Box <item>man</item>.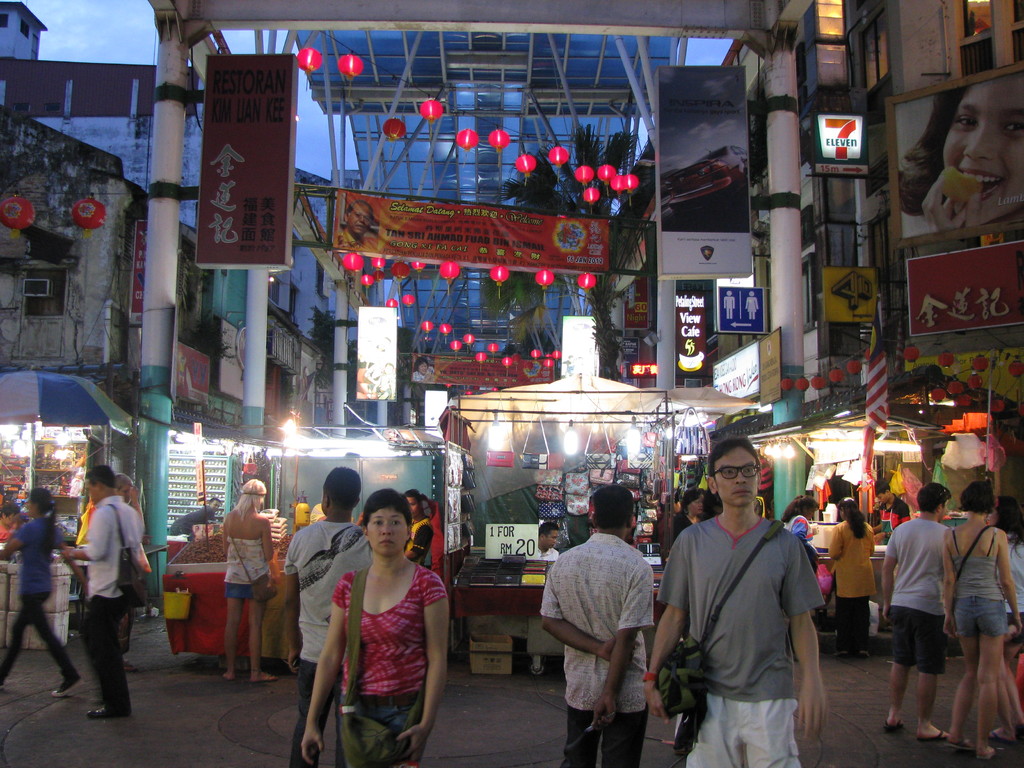
{"left": 287, "top": 463, "right": 372, "bottom": 767}.
